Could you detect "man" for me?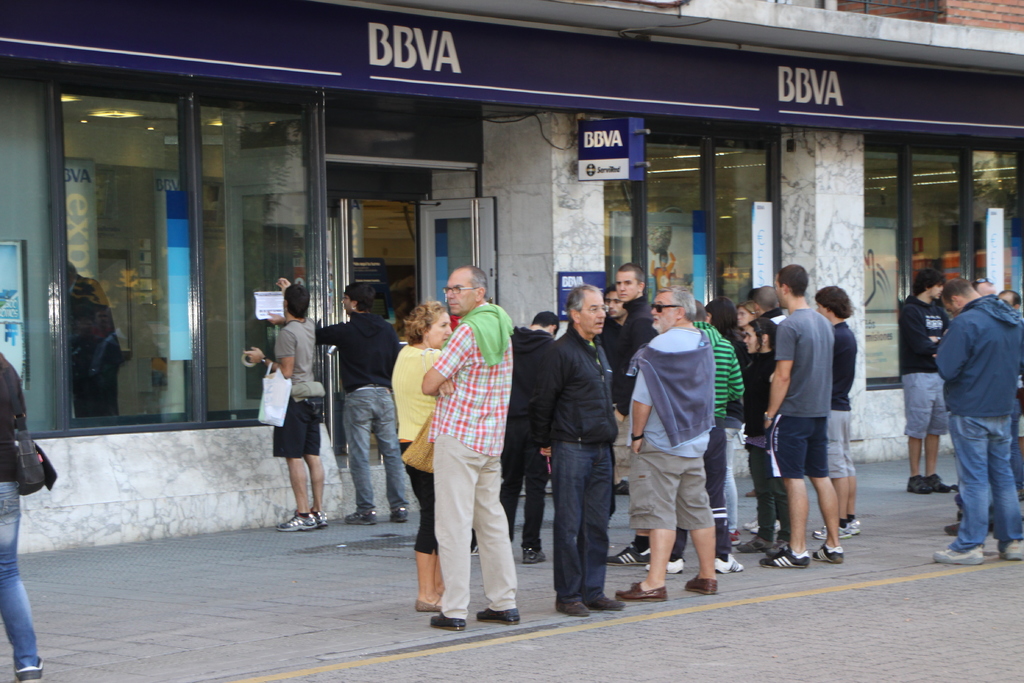
Detection result: left=602, top=261, right=652, bottom=564.
